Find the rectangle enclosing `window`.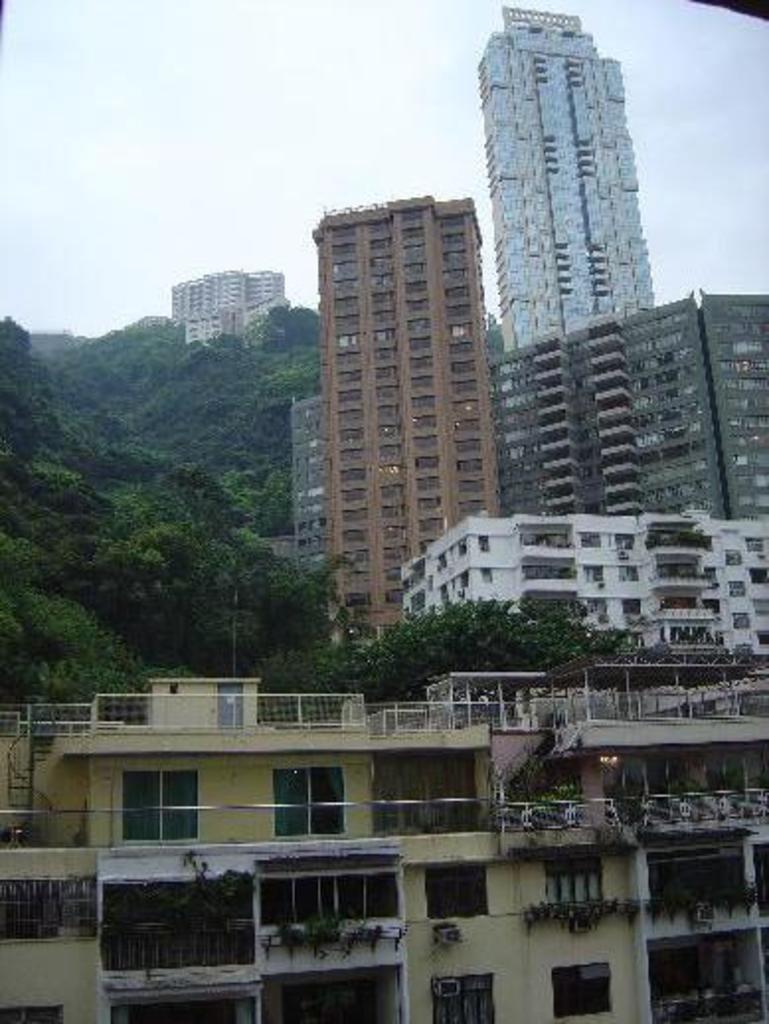
bbox=(729, 607, 753, 629).
